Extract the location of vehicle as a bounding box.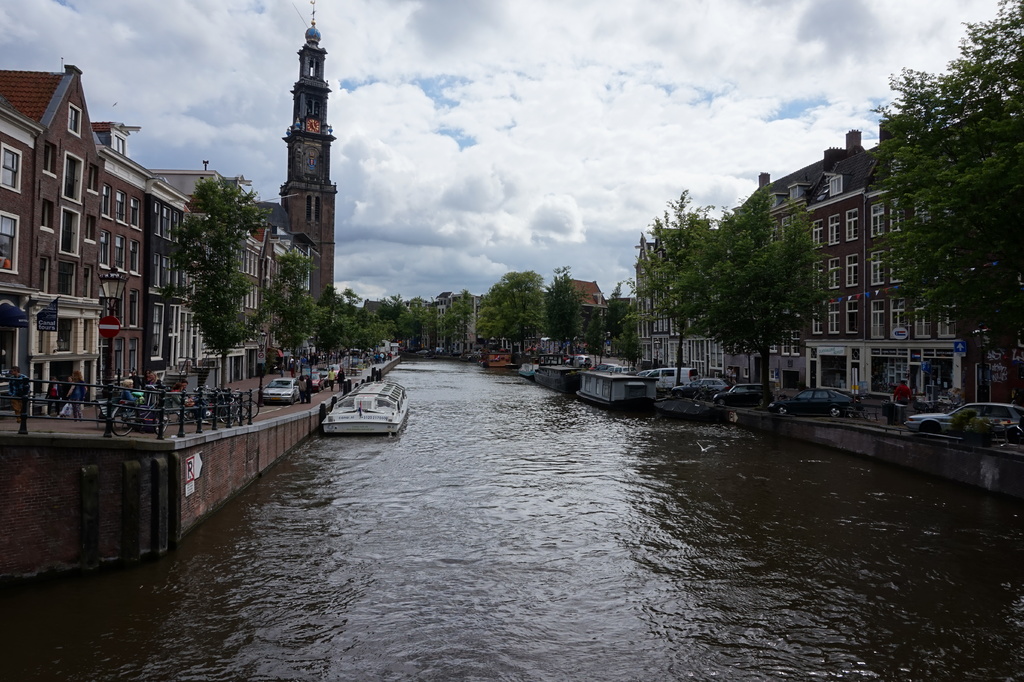
<region>347, 346, 360, 357</region>.
